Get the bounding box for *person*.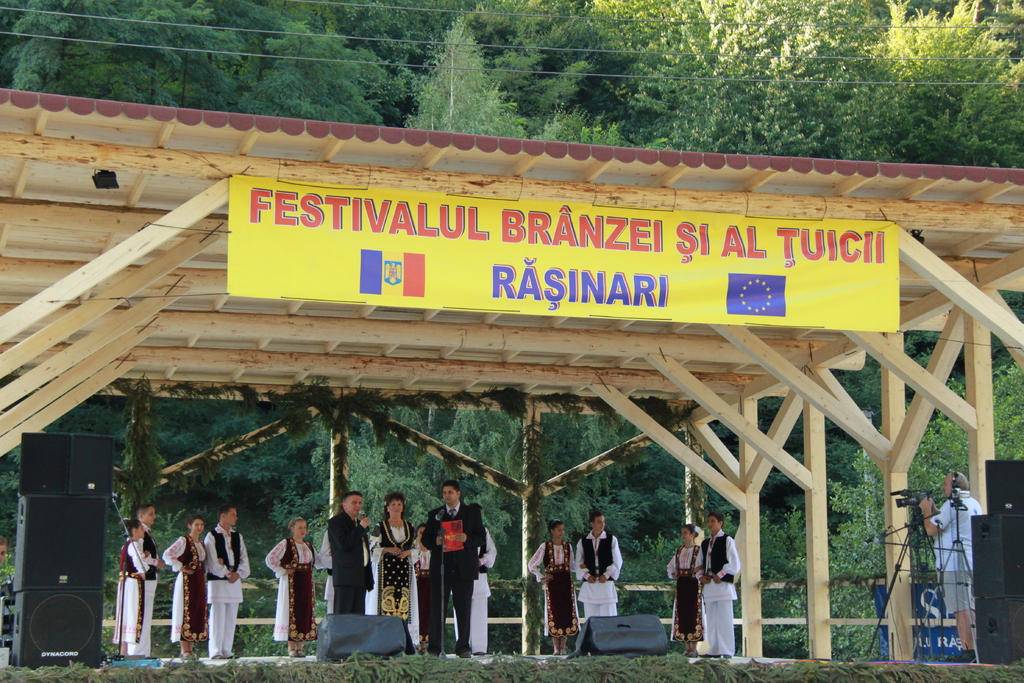
413,468,487,664.
